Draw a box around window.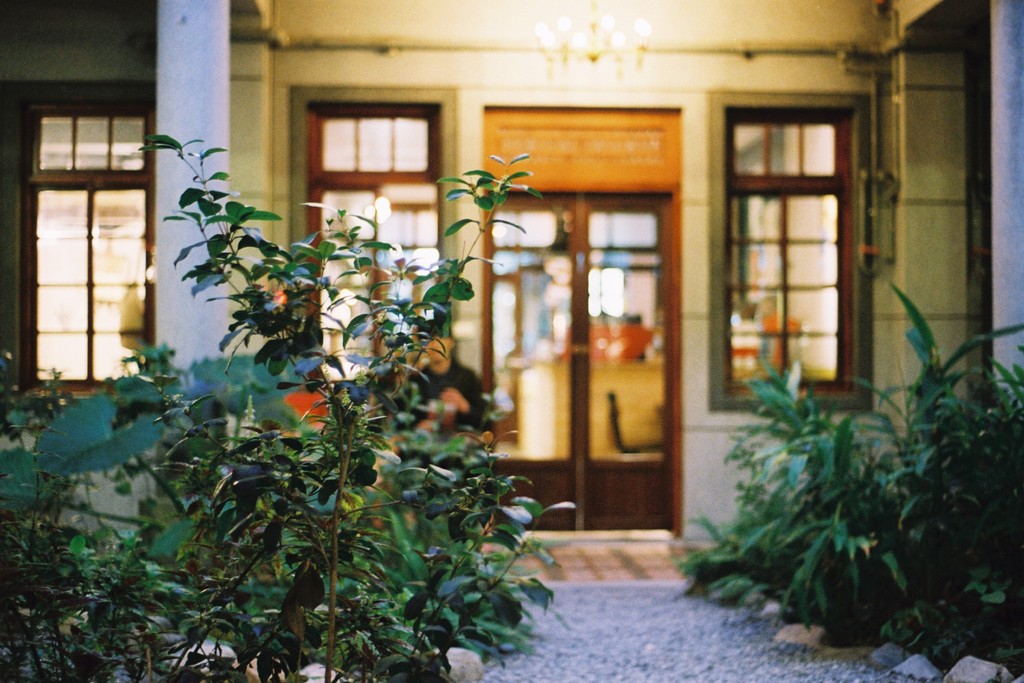
crop(291, 83, 457, 395).
